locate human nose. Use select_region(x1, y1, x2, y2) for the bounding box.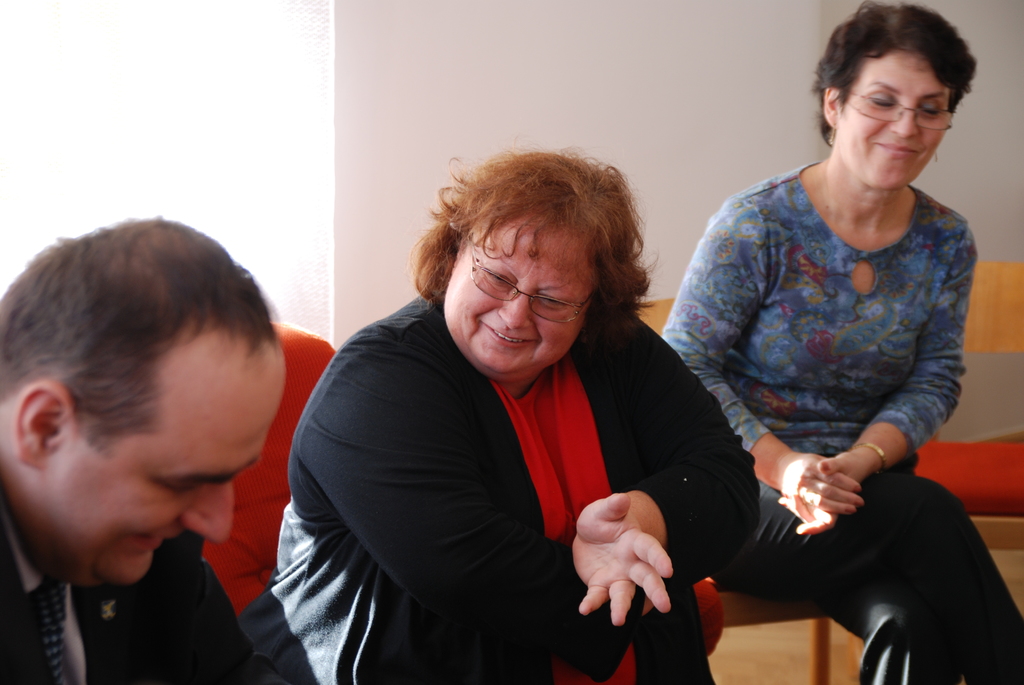
select_region(184, 484, 234, 546).
